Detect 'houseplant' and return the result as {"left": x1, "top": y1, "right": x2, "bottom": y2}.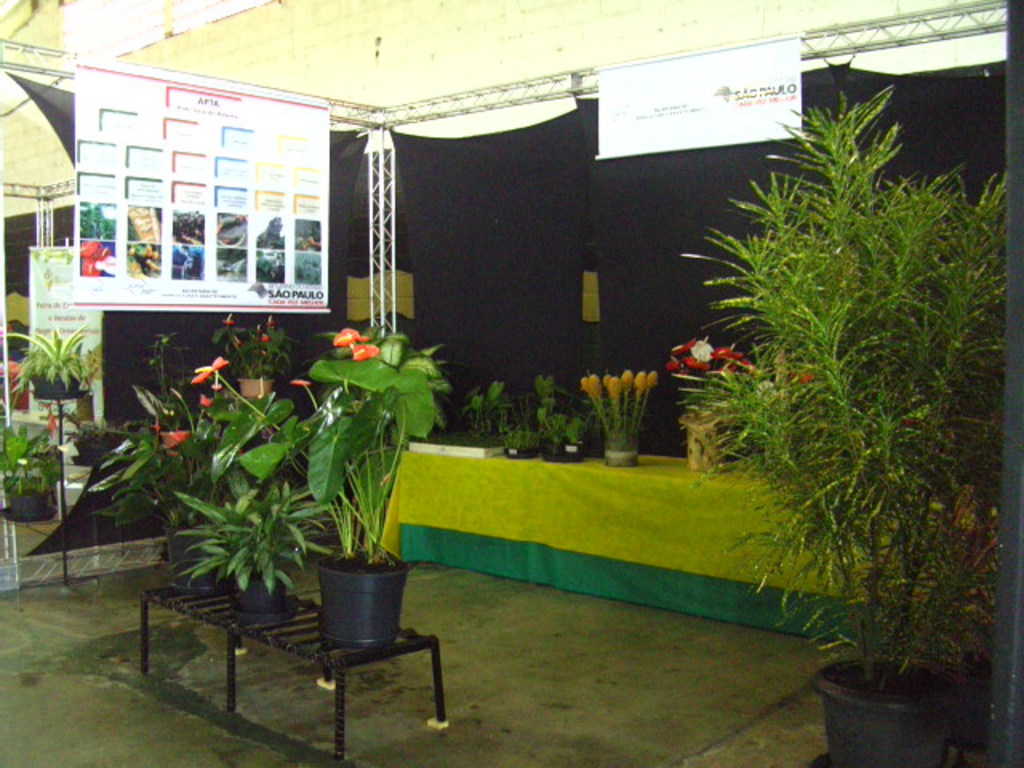
{"left": 586, "top": 374, "right": 653, "bottom": 478}.
